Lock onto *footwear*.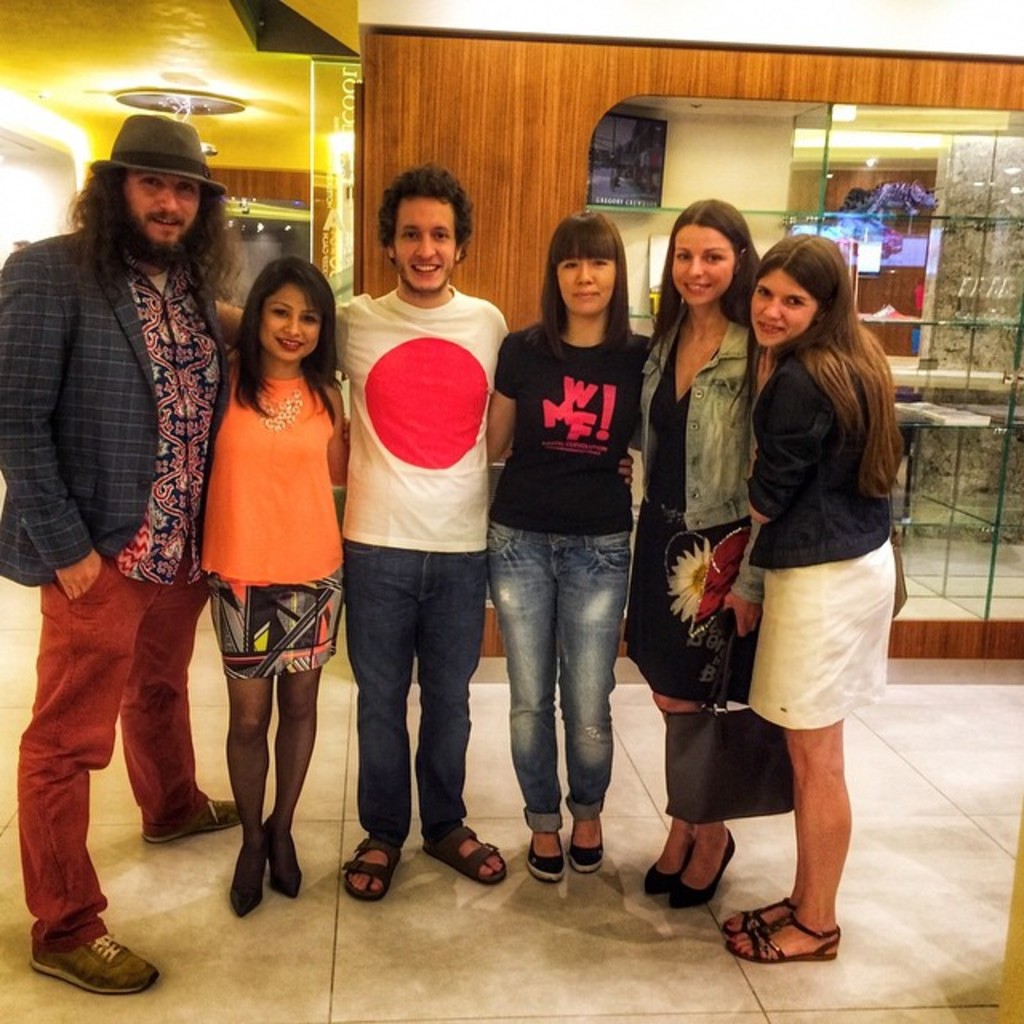
Locked: bbox=(528, 824, 570, 880).
